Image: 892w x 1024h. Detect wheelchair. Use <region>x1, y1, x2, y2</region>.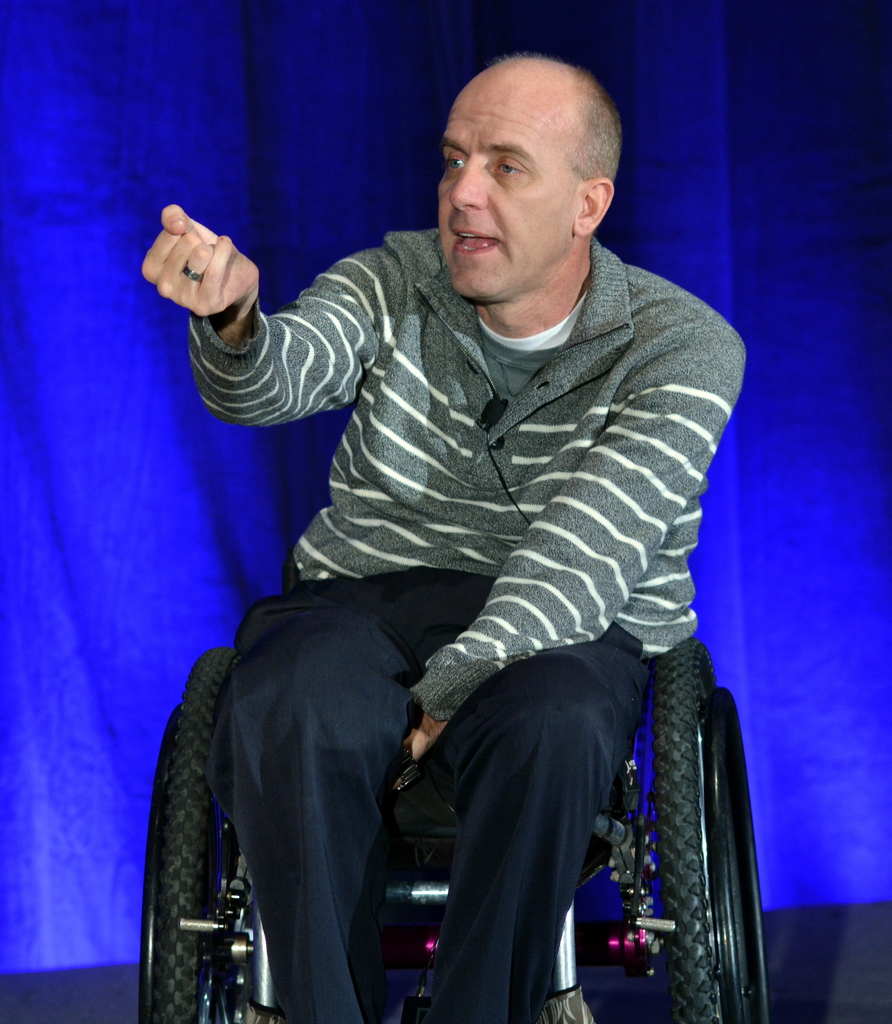
<region>138, 556, 772, 1023</region>.
